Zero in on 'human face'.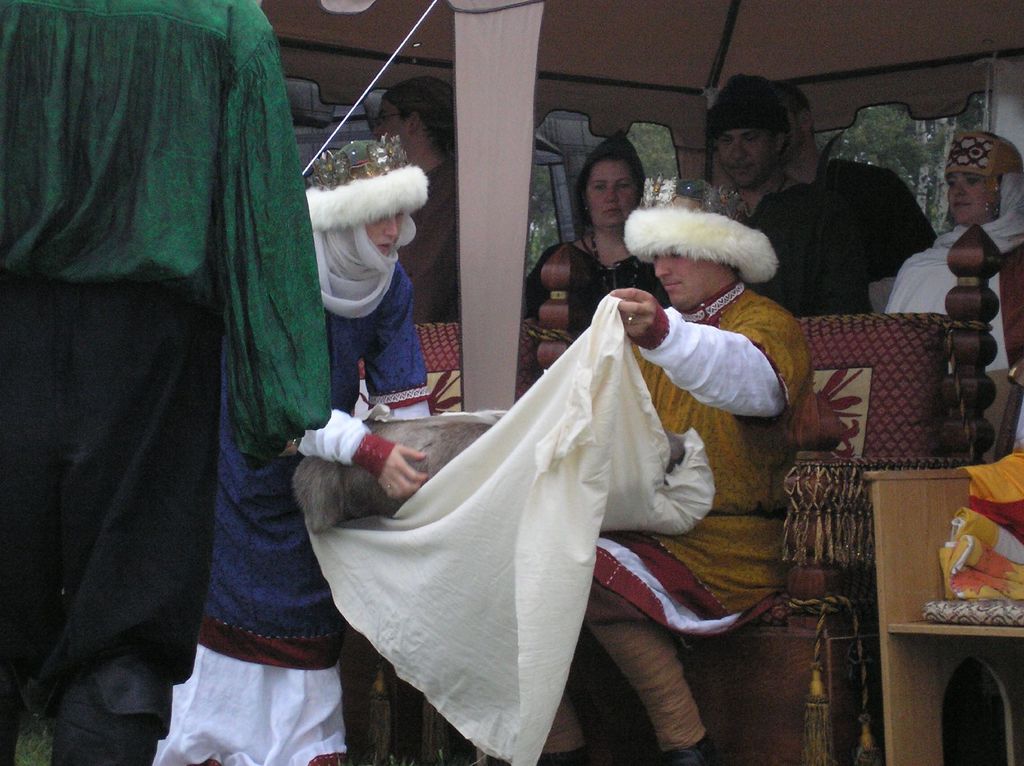
Zeroed in: <box>714,127,774,185</box>.
